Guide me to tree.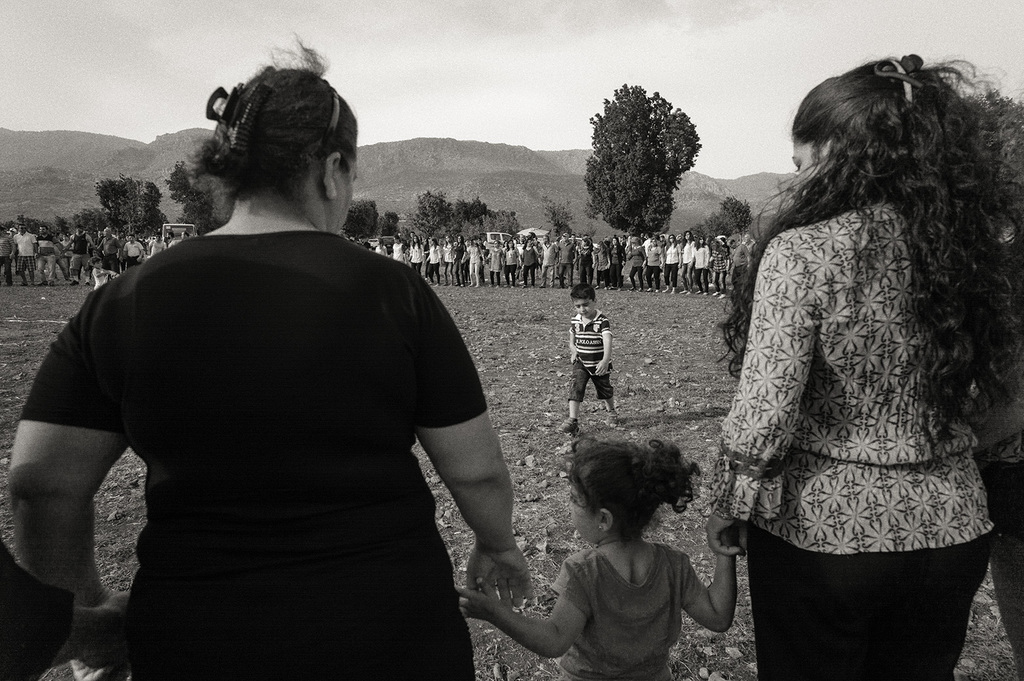
Guidance: [x1=77, y1=175, x2=170, y2=235].
